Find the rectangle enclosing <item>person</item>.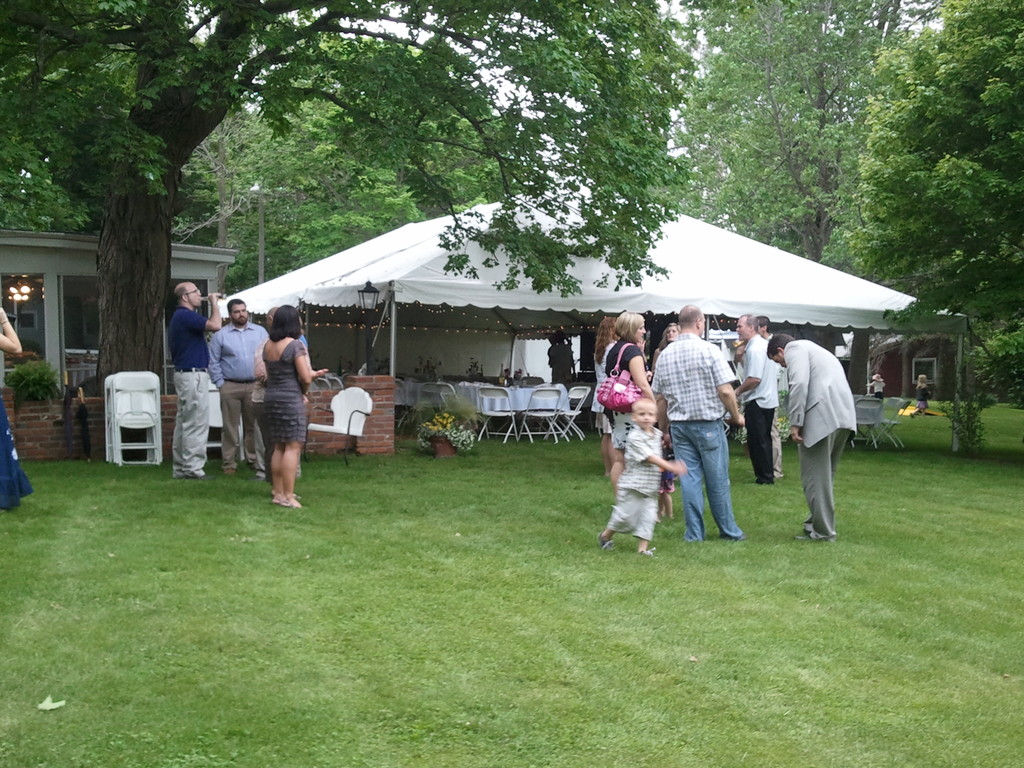
bbox(167, 282, 225, 478).
